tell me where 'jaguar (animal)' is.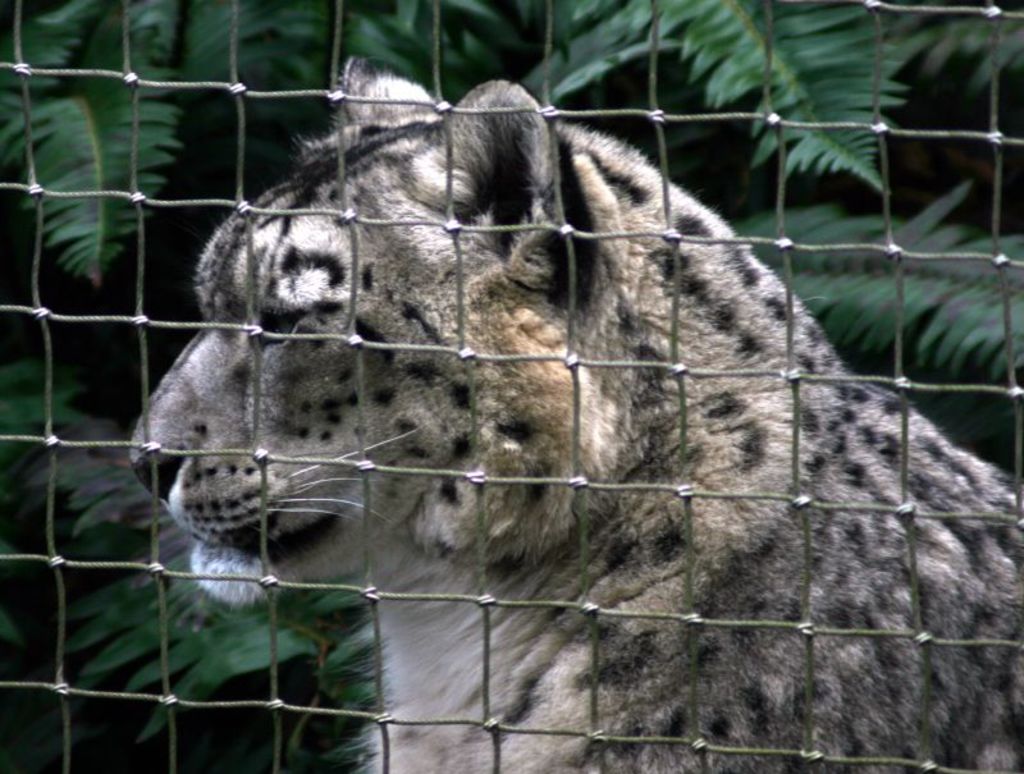
'jaguar (animal)' is at pyautogui.locateOnScreen(128, 55, 1023, 773).
